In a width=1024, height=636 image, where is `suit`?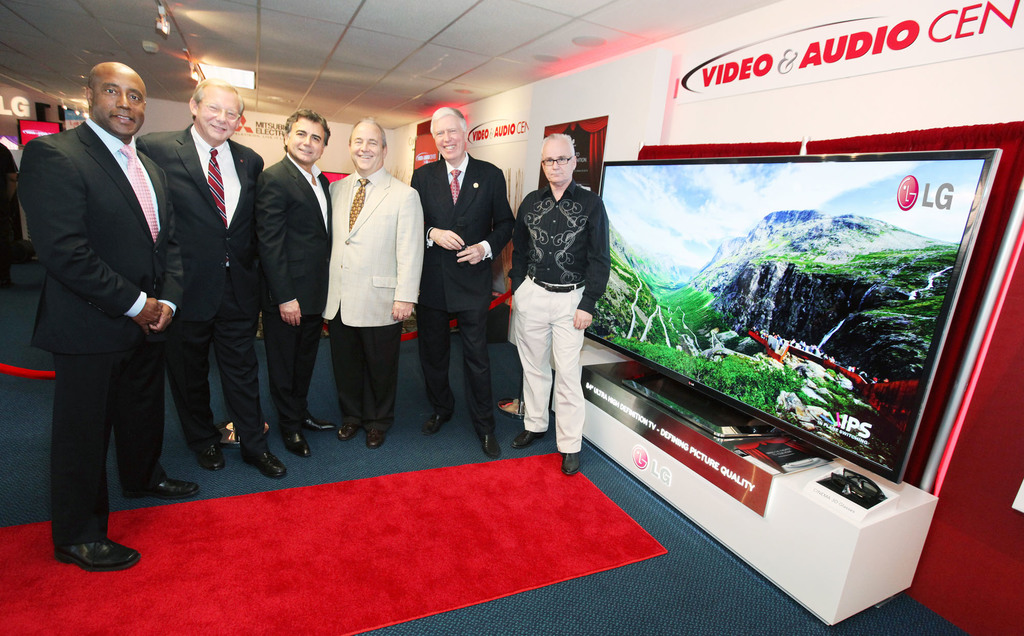
l=409, t=153, r=524, b=431.
